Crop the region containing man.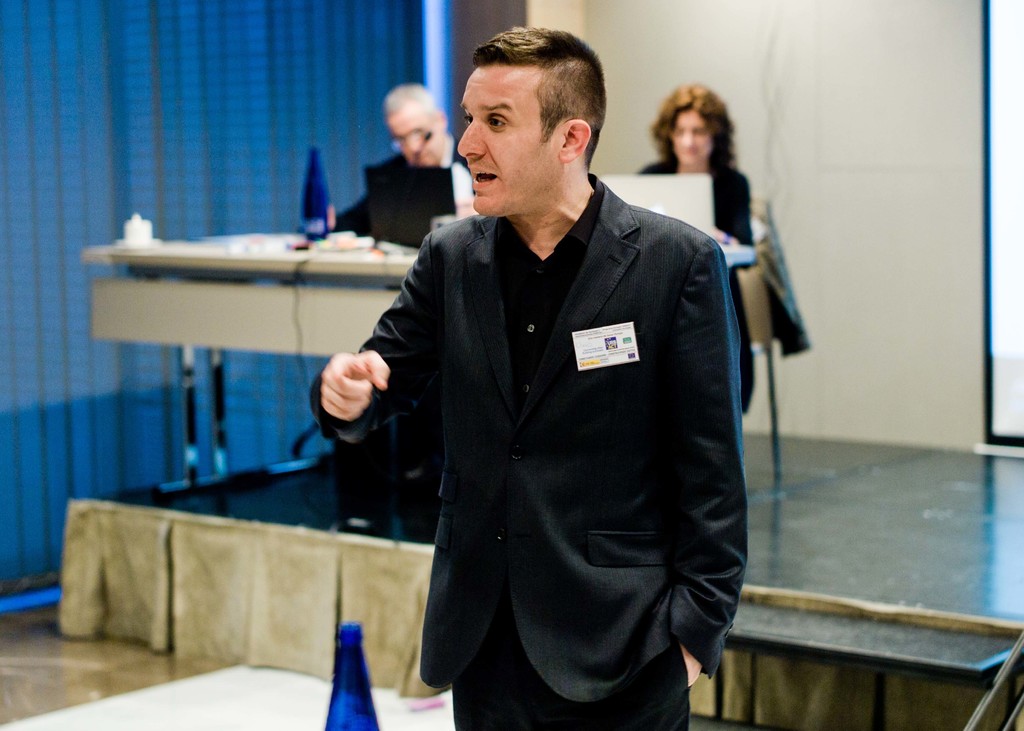
Crop region: <box>316,78,468,254</box>.
